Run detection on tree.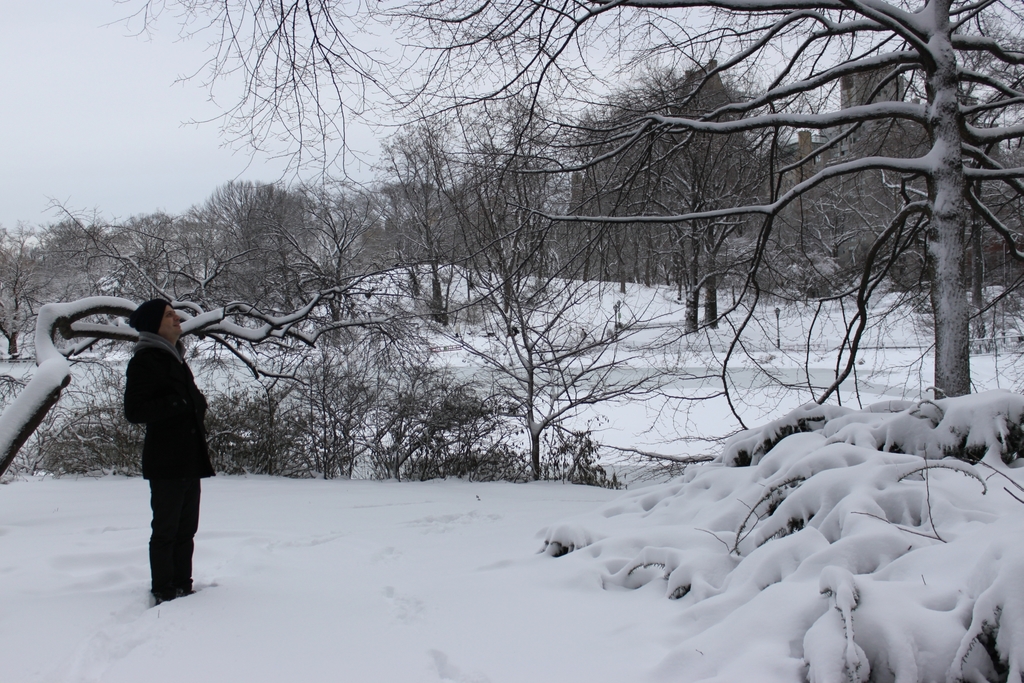
Result: [left=84, top=0, right=419, bottom=199].
